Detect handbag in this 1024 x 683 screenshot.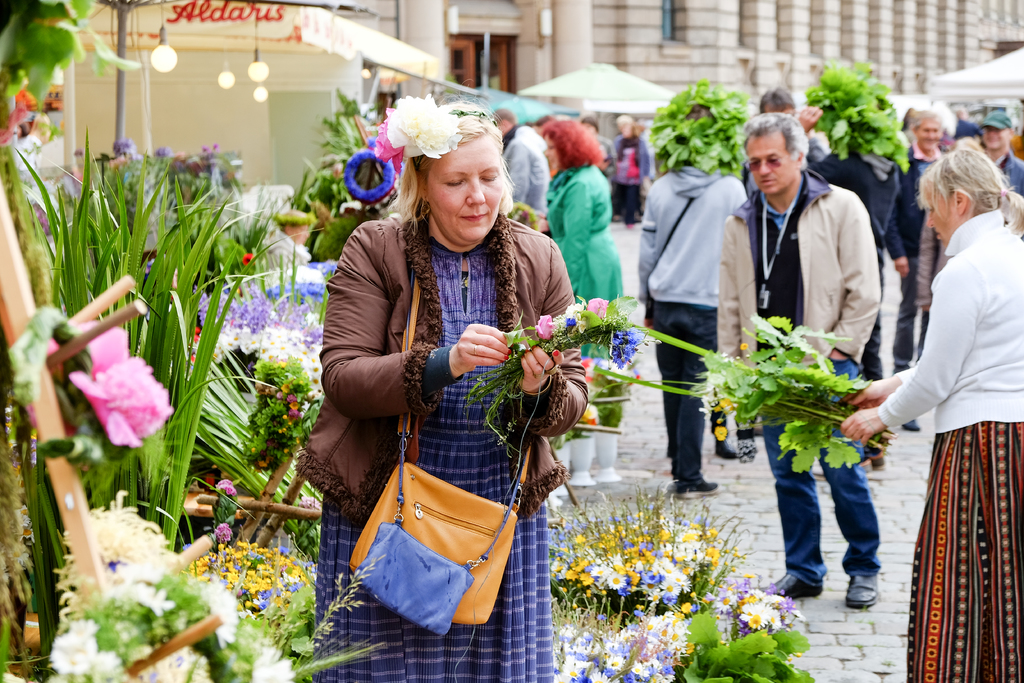
Detection: Rect(337, 359, 553, 636).
